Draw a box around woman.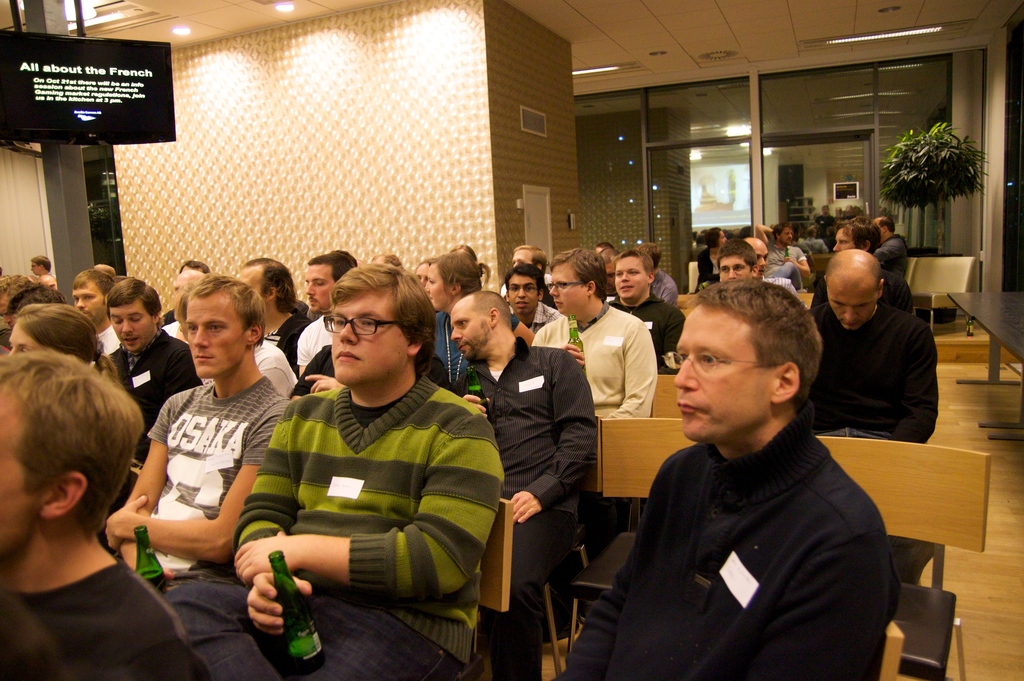
detection(428, 250, 536, 386).
